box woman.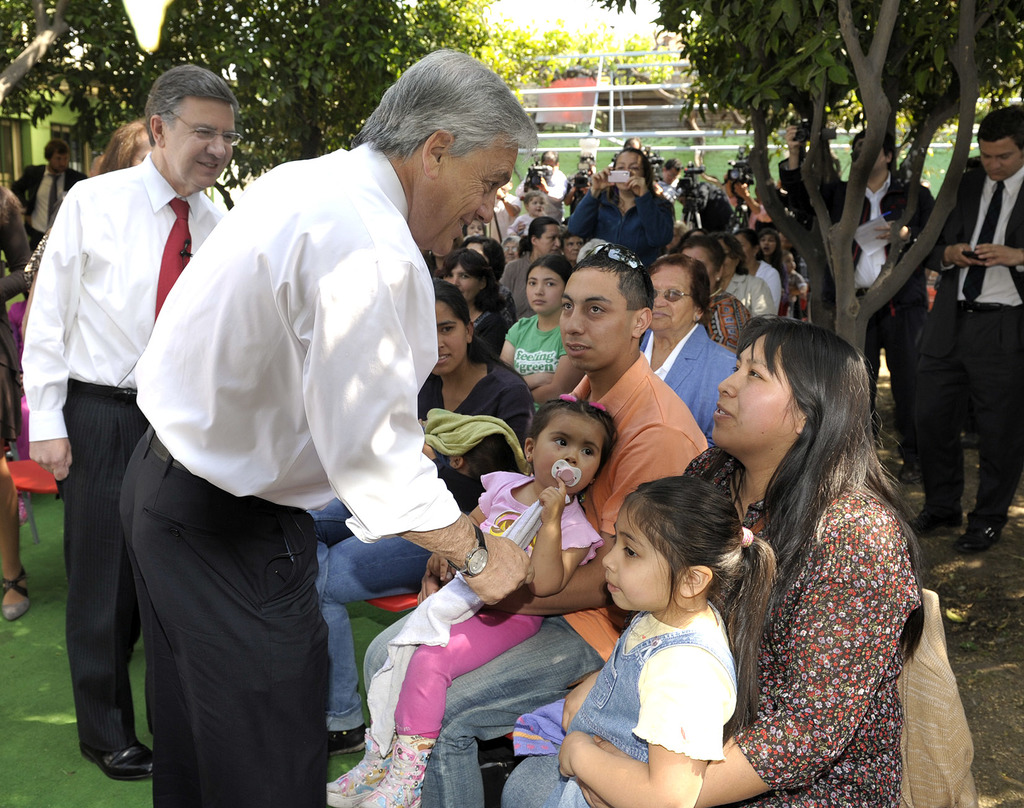
box=[670, 236, 755, 355].
